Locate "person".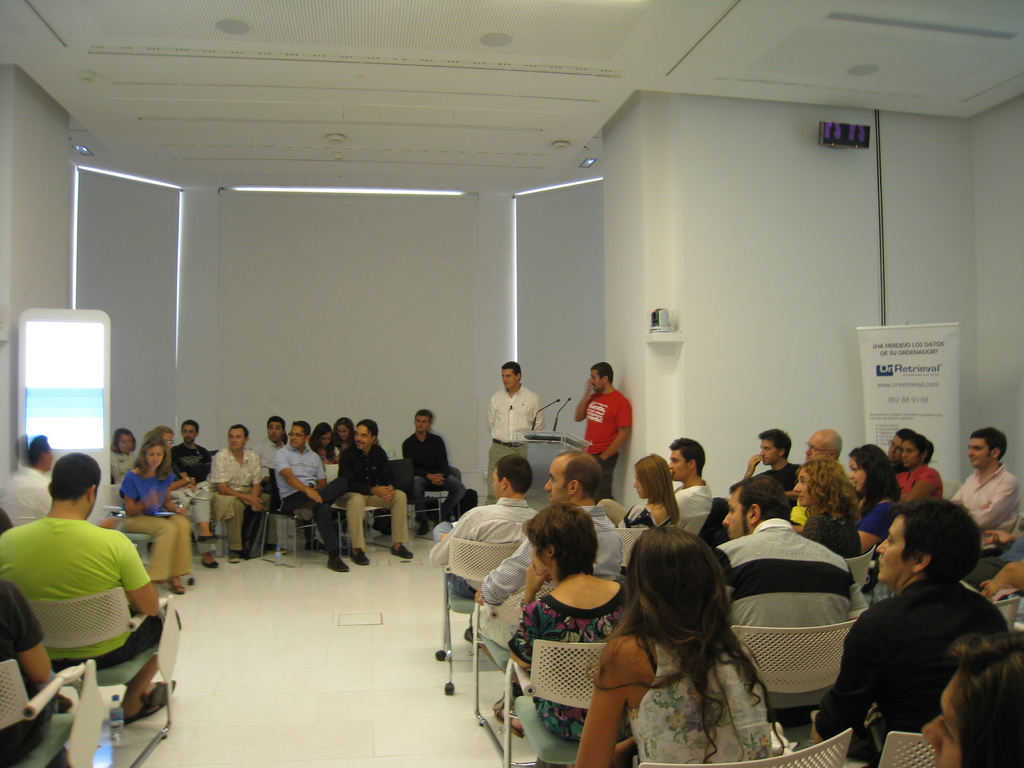
Bounding box: Rect(570, 363, 634, 489).
